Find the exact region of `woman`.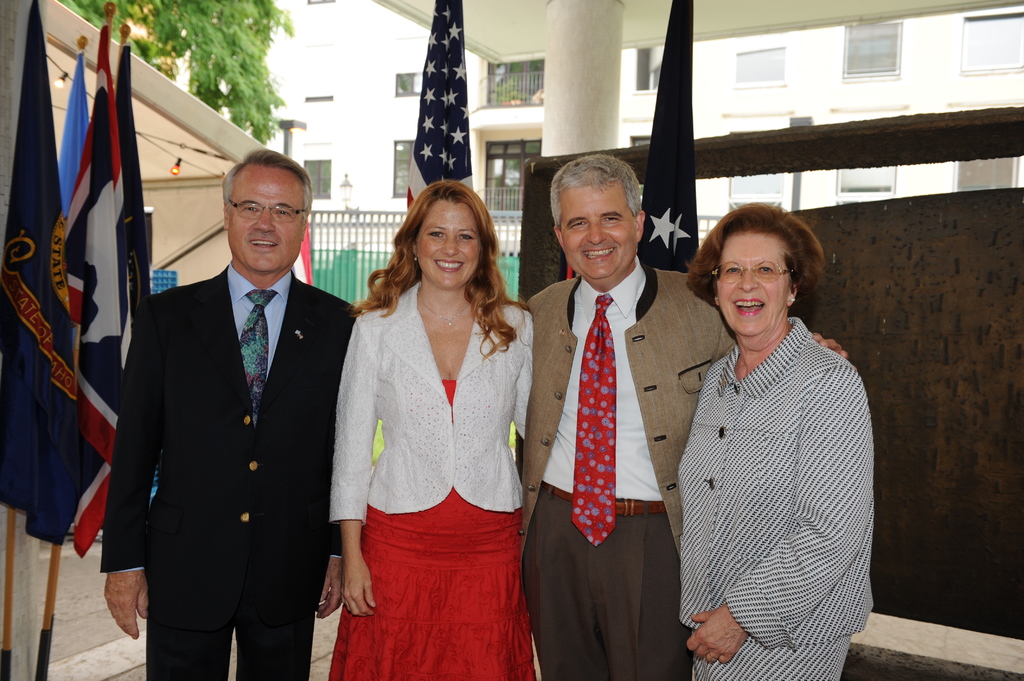
Exact region: select_region(666, 196, 886, 680).
